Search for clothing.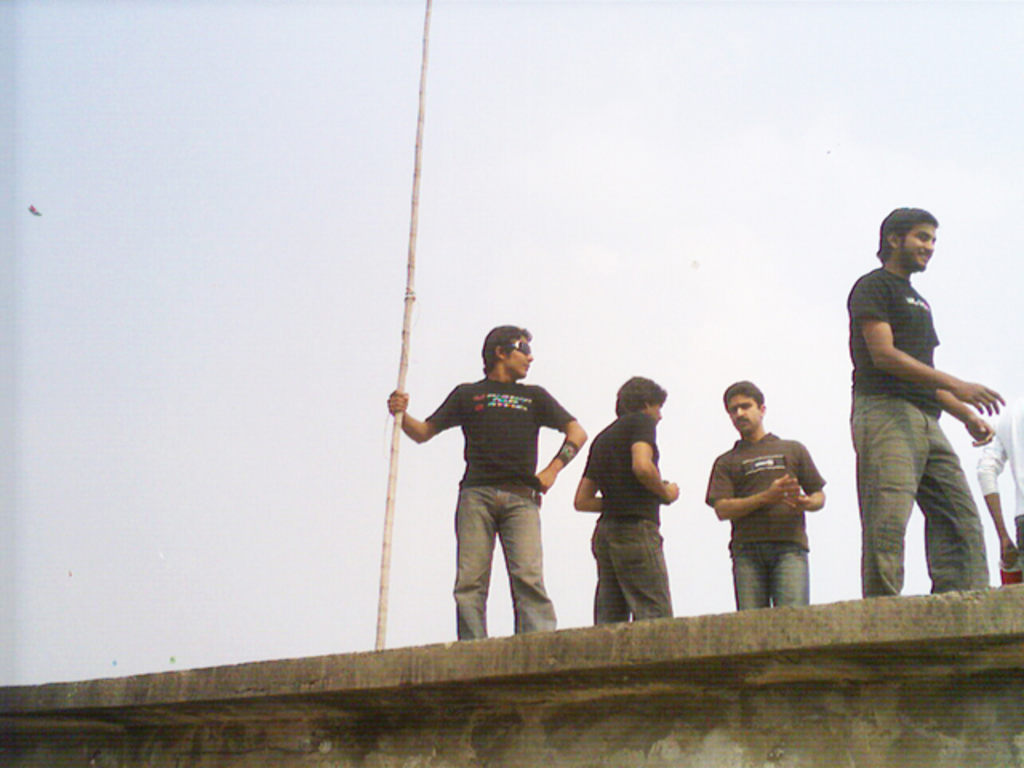
Found at [411,331,576,629].
